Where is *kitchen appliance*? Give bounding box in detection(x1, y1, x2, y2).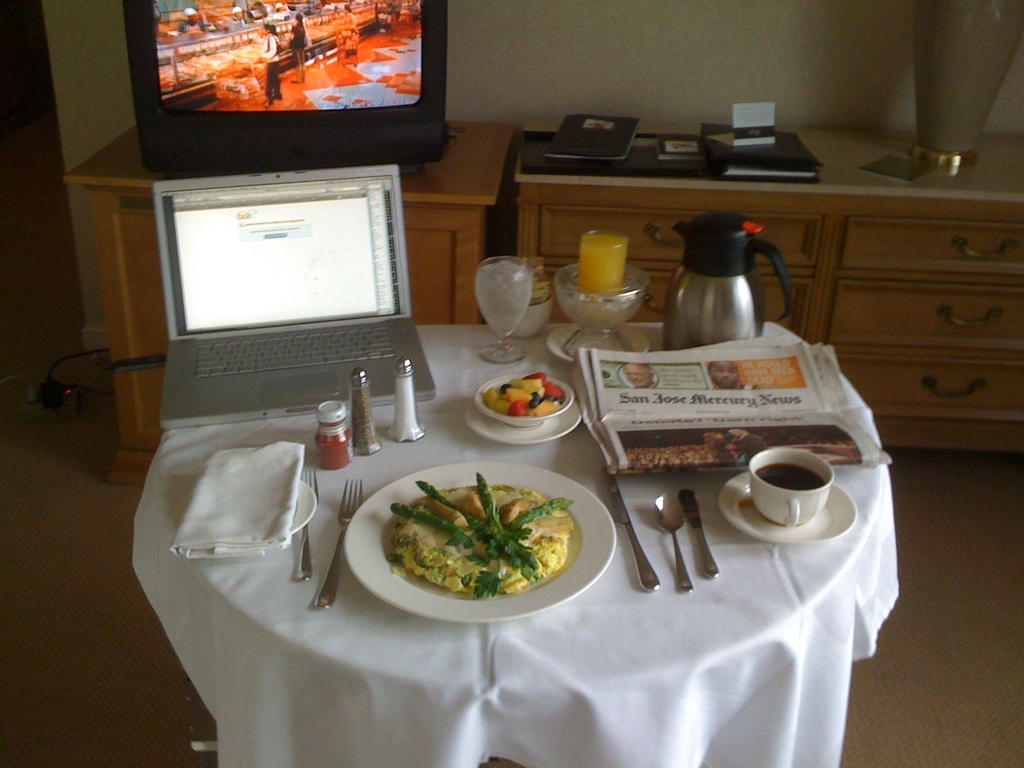
detection(318, 403, 356, 462).
